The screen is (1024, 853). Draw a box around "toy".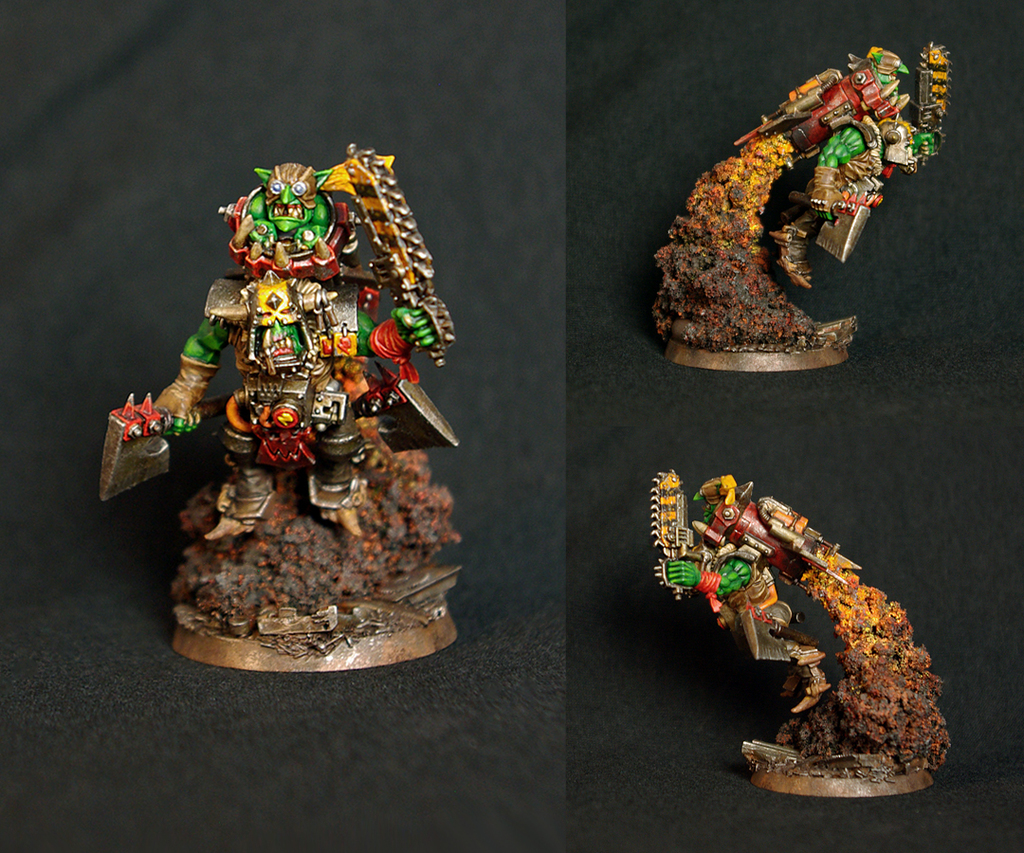
BBox(654, 45, 959, 372).
